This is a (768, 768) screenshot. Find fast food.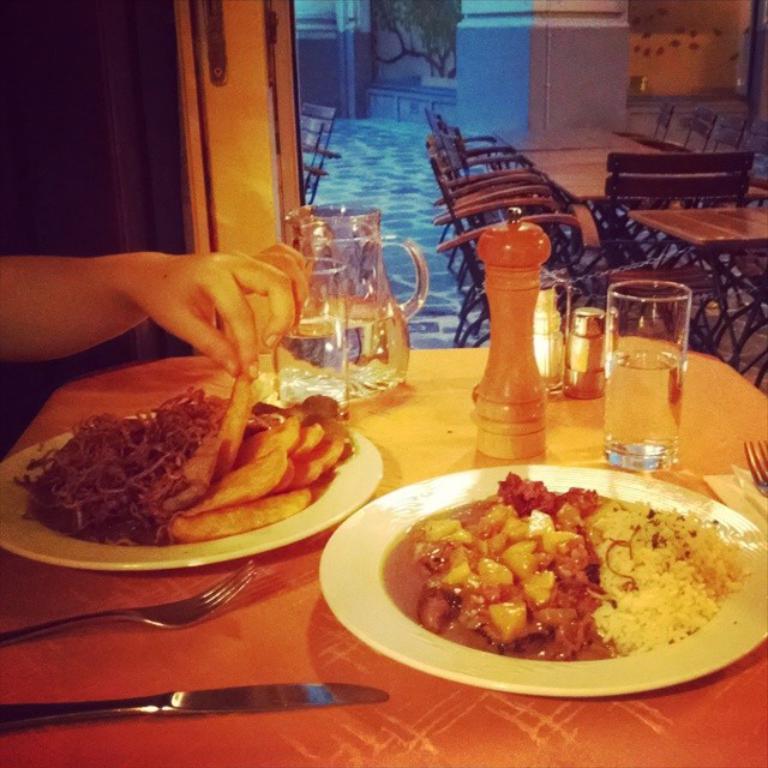
Bounding box: l=36, t=364, r=352, b=545.
